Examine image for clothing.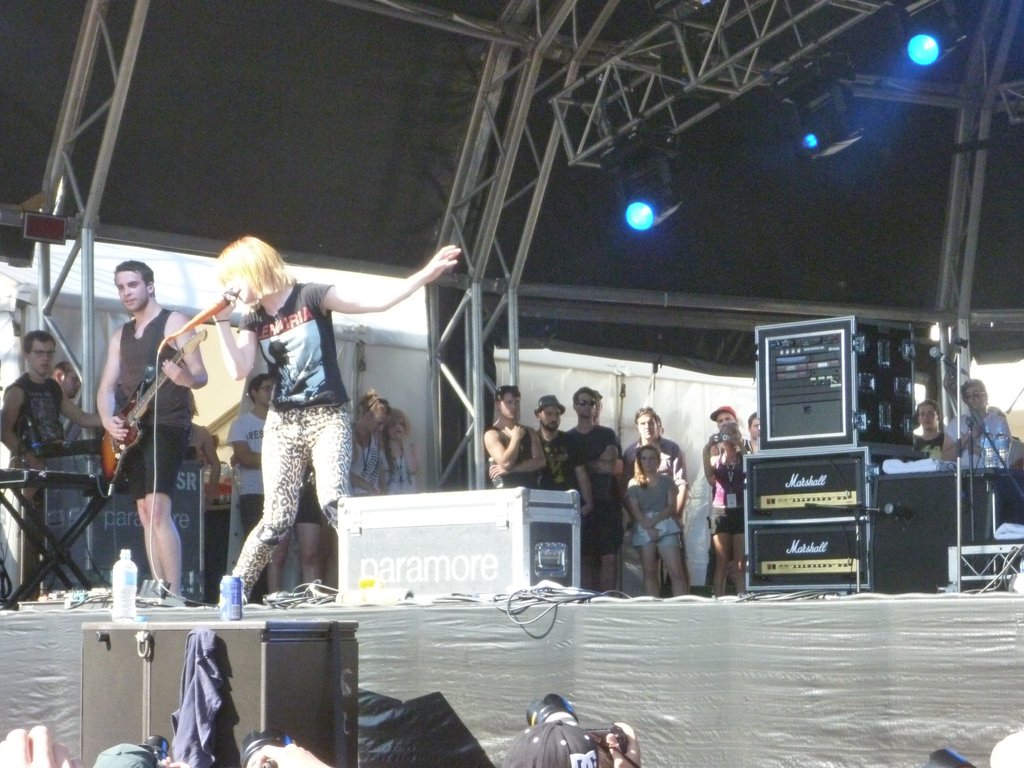
Examination result: 117, 308, 191, 500.
